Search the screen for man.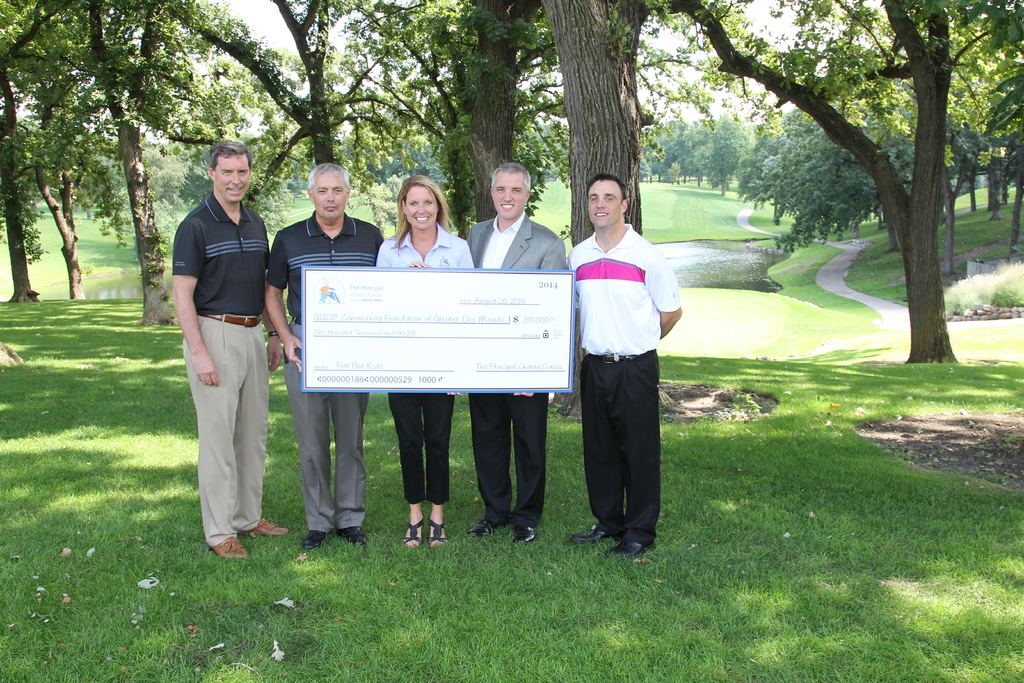
Found at [467,162,566,546].
